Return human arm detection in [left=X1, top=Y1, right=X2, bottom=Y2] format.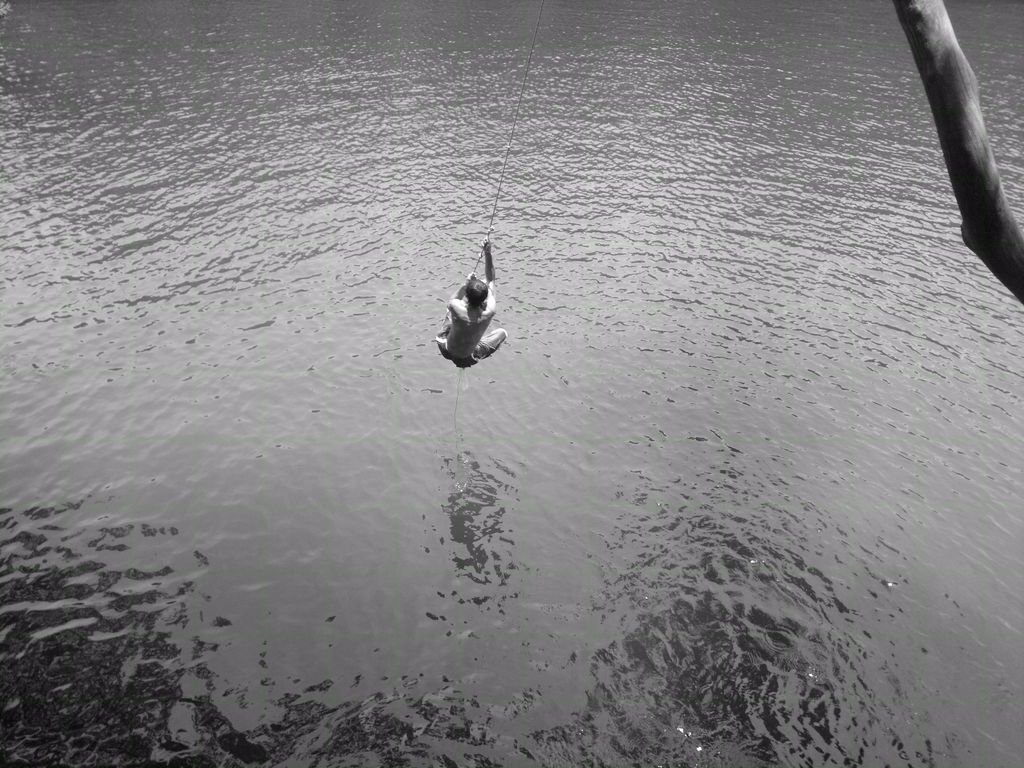
[left=485, top=238, right=500, bottom=296].
